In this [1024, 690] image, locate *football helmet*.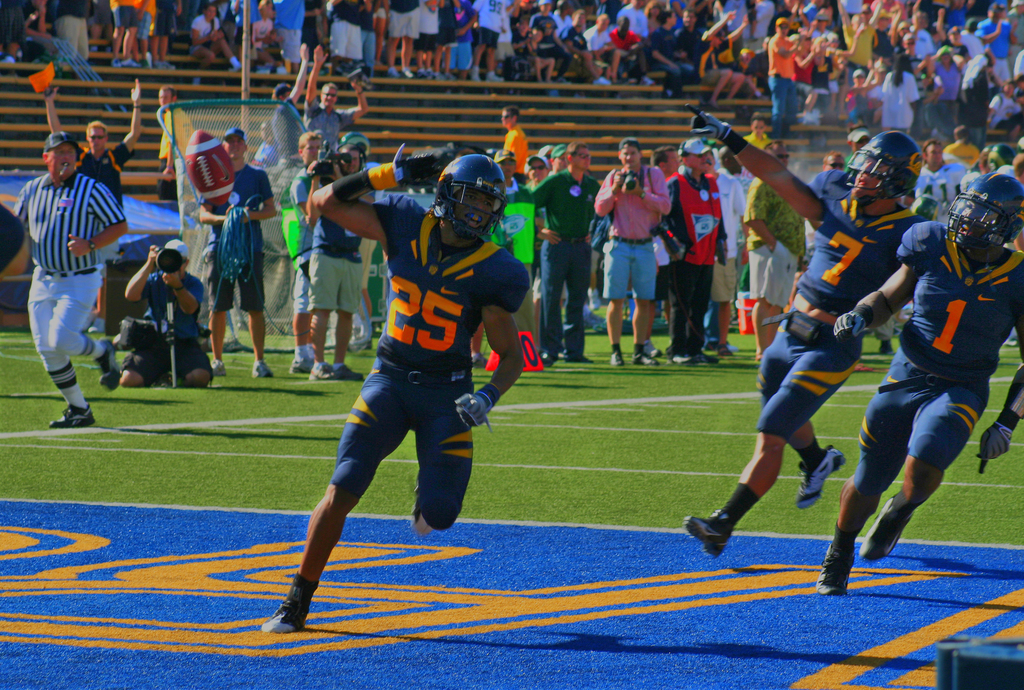
Bounding box: bbox(849, 131, 923, 225).
